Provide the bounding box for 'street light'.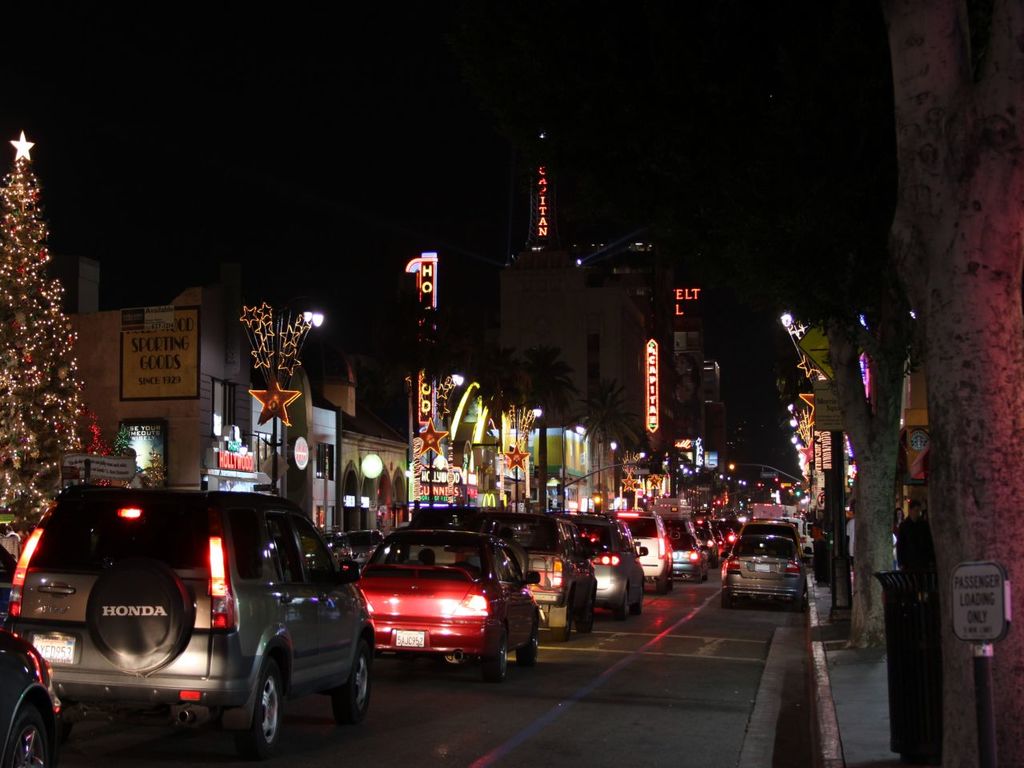
(269, 303, 324, 498).
